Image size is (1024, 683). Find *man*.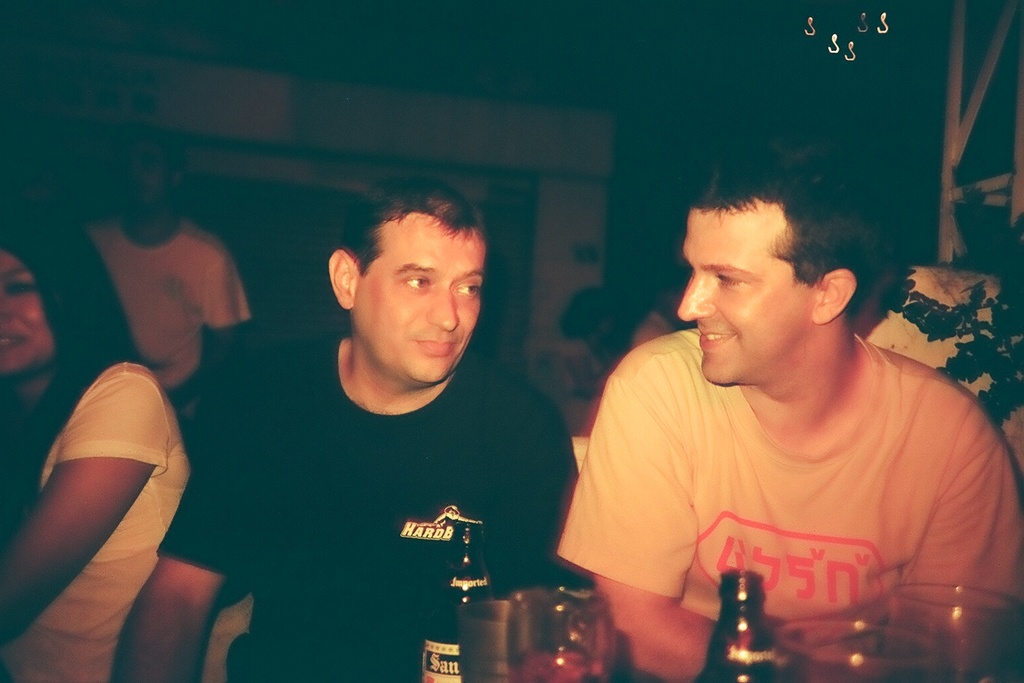
Rect(111, 170, 594, 682).
